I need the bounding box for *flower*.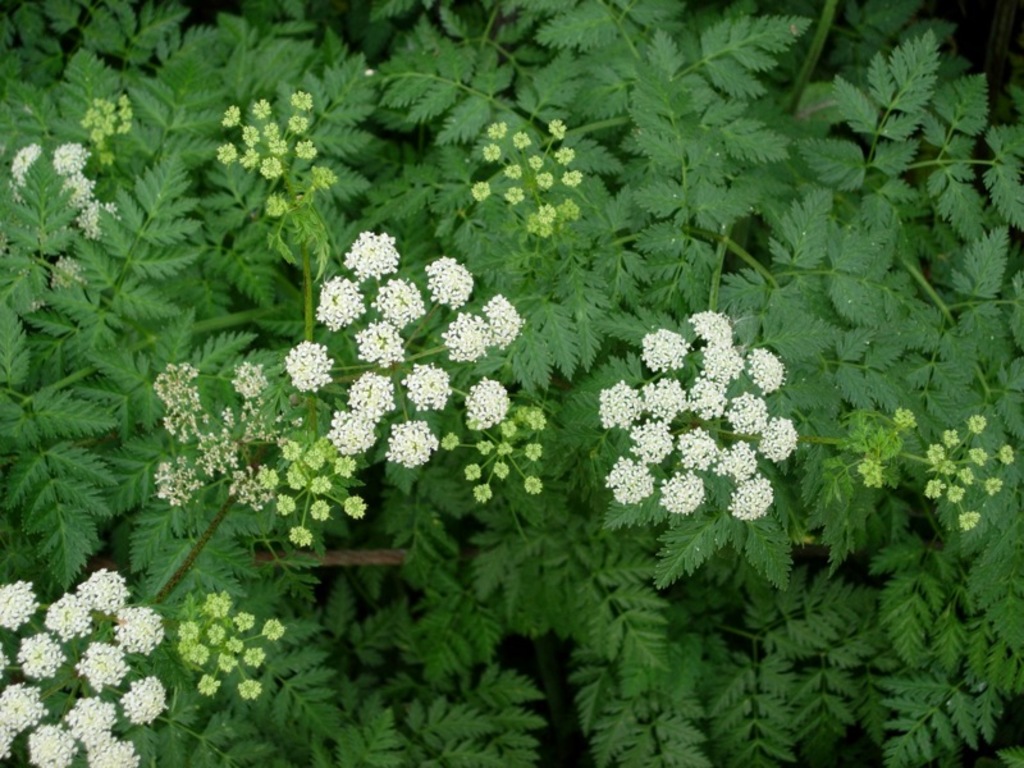
Here it is: 521 212 562 238.
